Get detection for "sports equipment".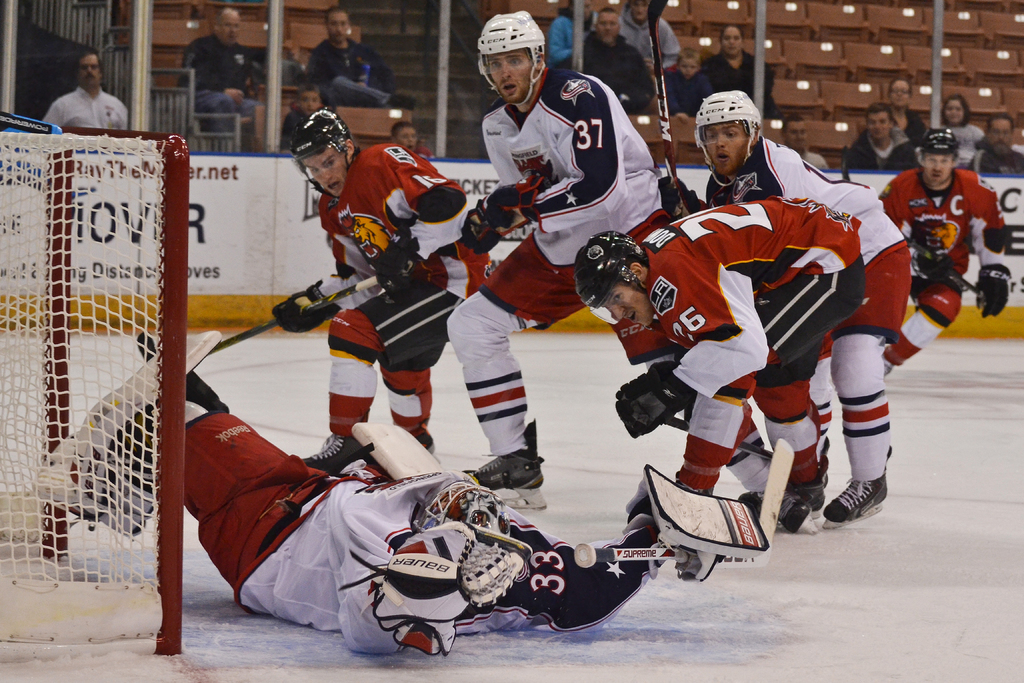
Detection: l=920, t=128, r=959, b=174.
